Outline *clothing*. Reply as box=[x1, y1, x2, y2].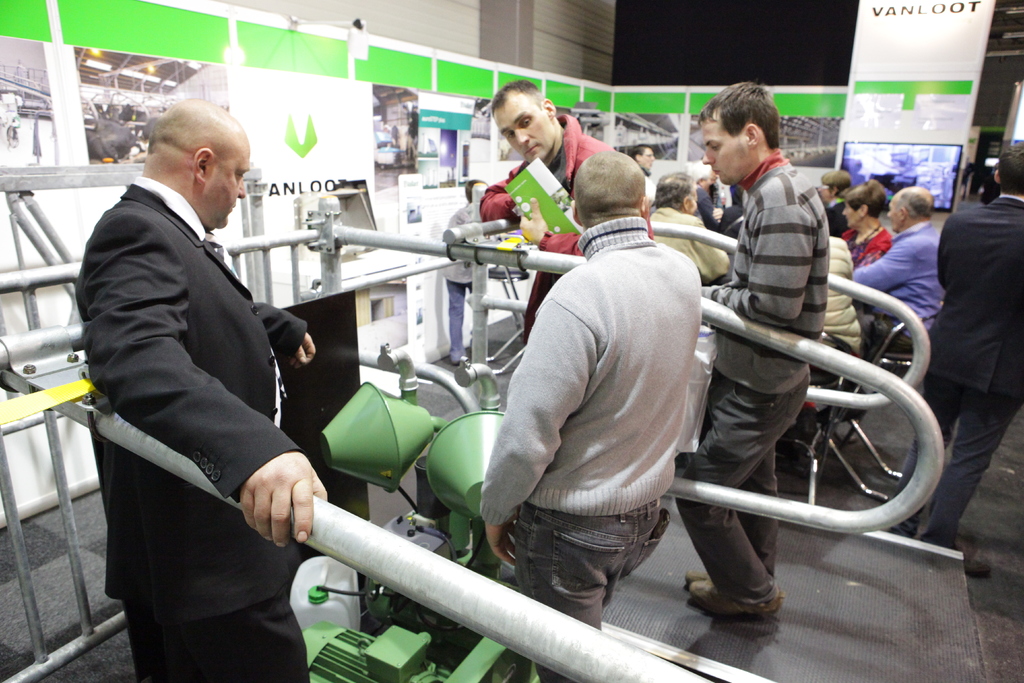
box=[793, 240, 874, 449].
